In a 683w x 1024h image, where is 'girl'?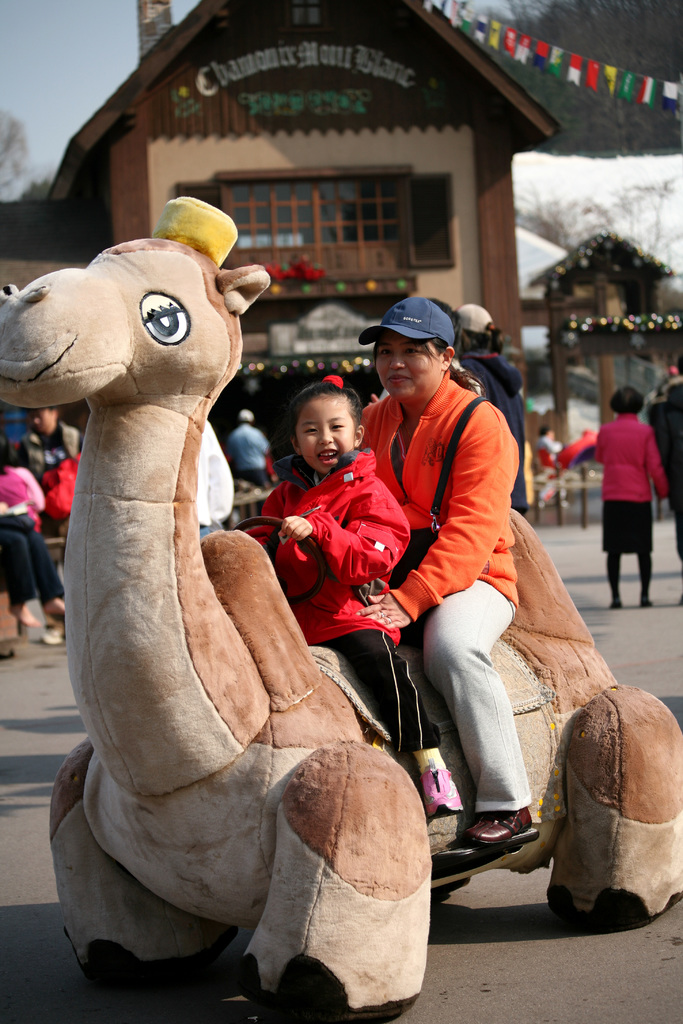
locate(0, 436, 47, 528).
